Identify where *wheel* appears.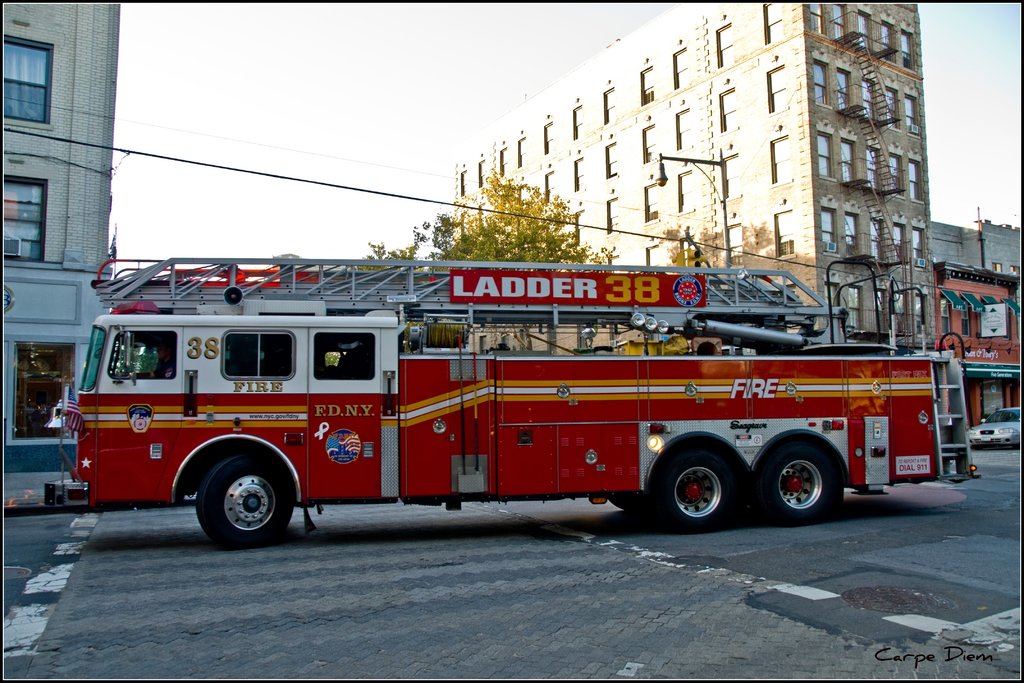
Appears at x1=754 y1=441 x2=840 y2=521.
